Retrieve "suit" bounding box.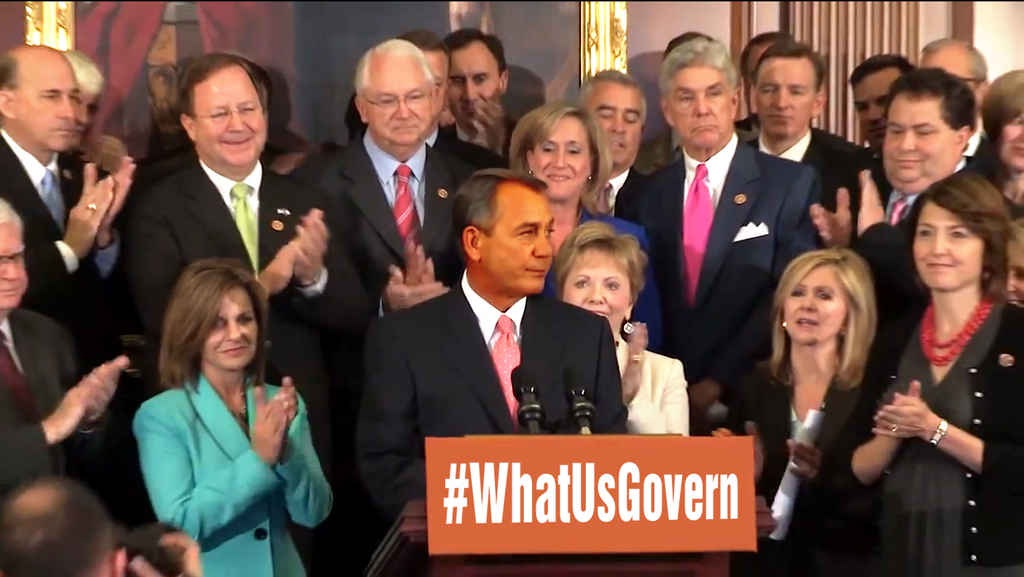
Bounding box: select_region(656, 61, 792, 418).
